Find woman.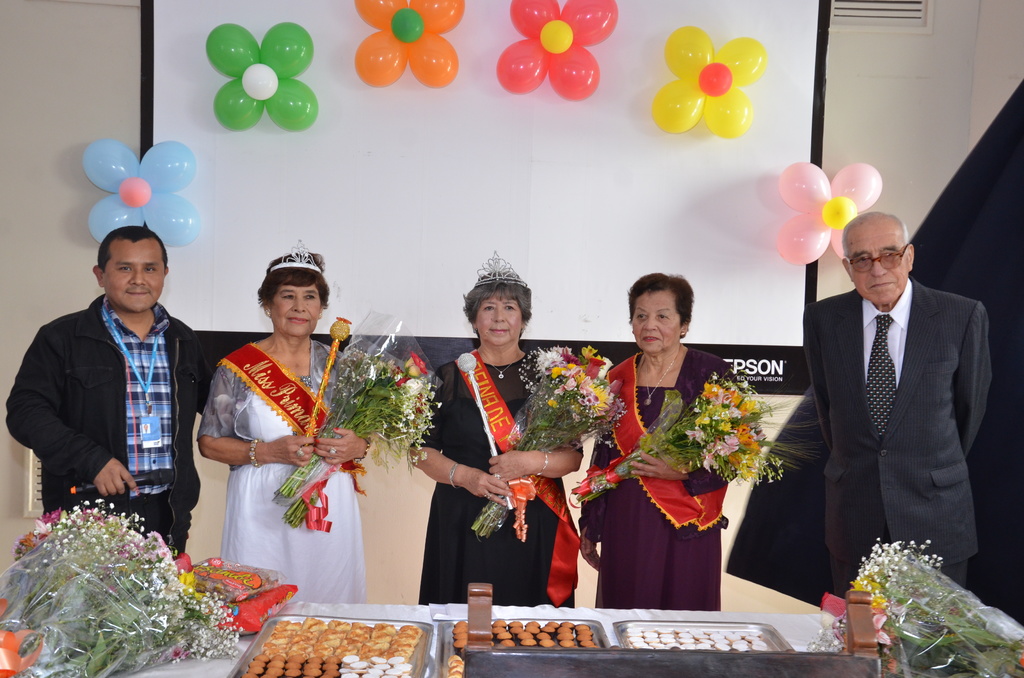
(x1=196, y1=247, x2=374, y2=609).
